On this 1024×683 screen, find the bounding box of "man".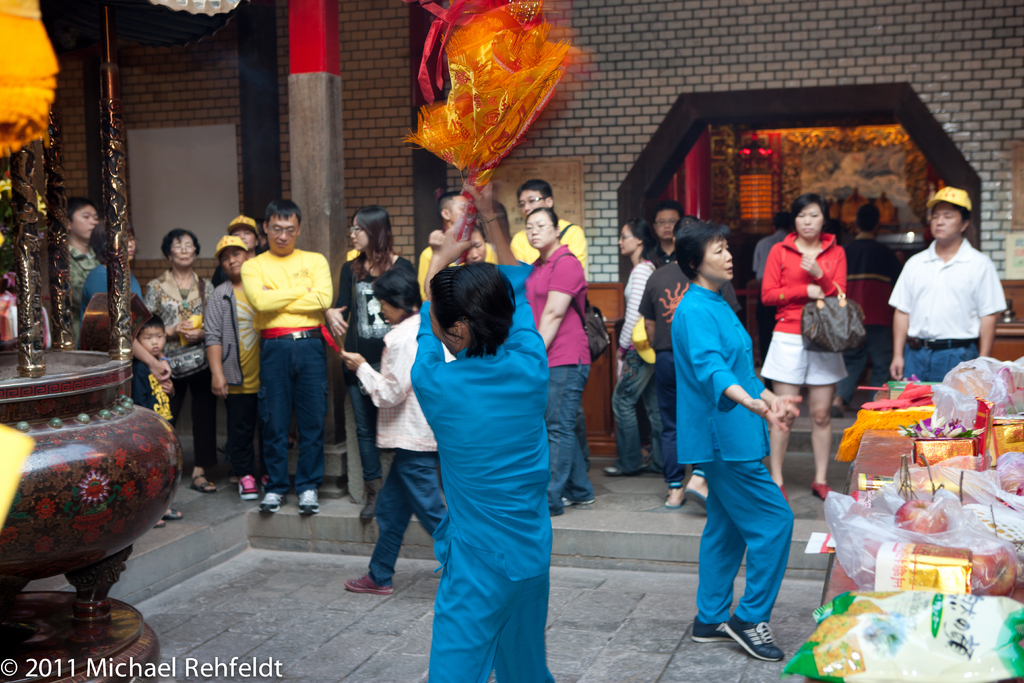
Bounding box: rect(517, 185, 583, 277).
